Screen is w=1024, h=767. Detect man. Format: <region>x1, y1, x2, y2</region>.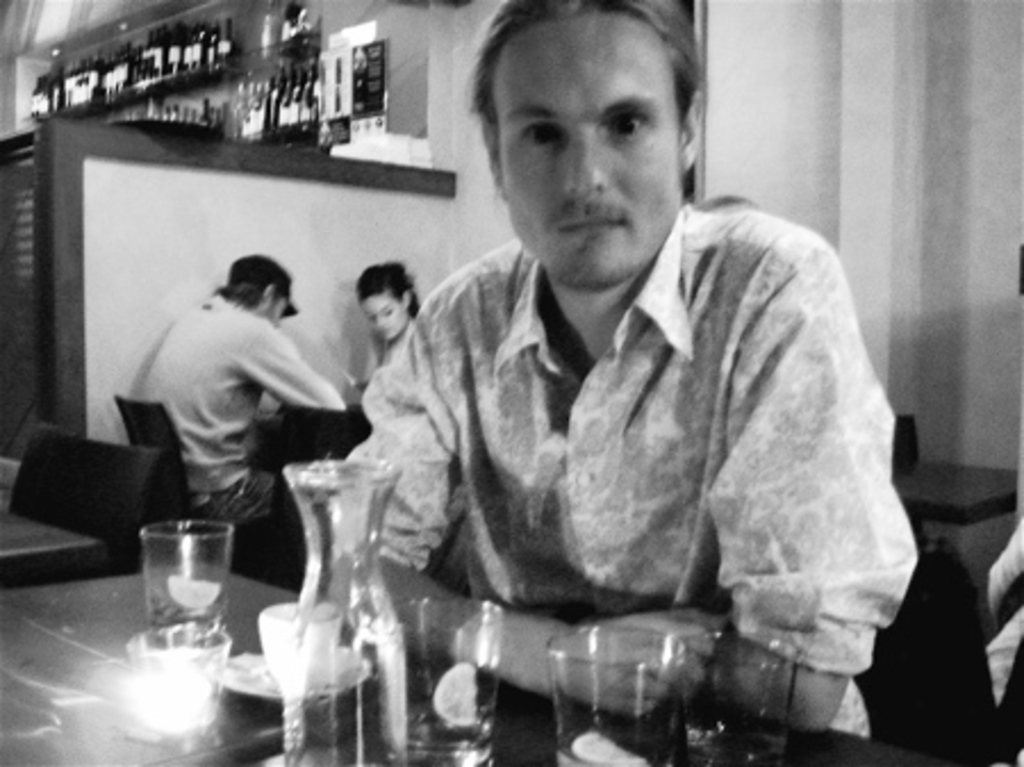
<region>323, 0, 924, 737</region>.
